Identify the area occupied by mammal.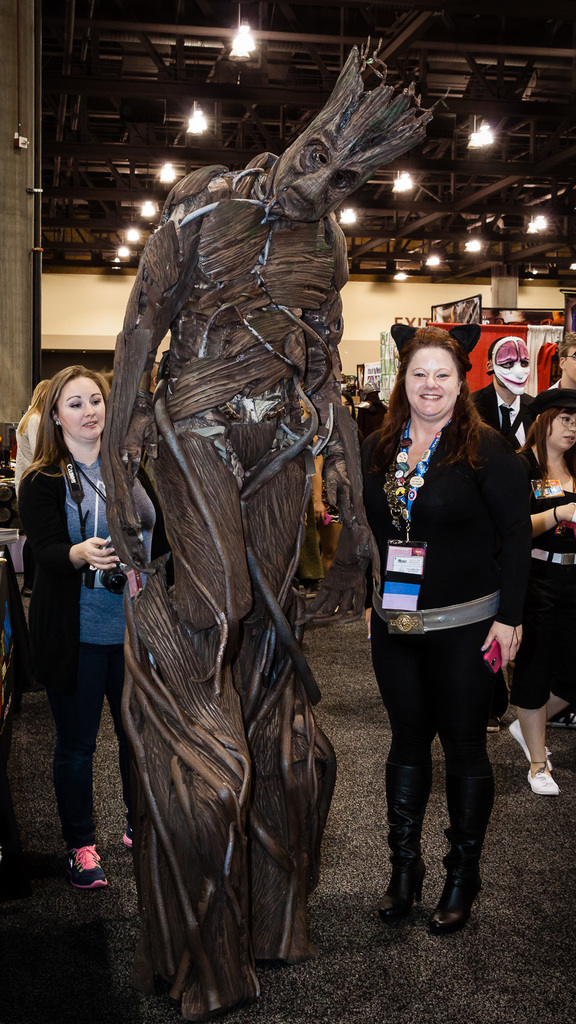
Area: (left=144, top=365, right=166, bottom=393).
